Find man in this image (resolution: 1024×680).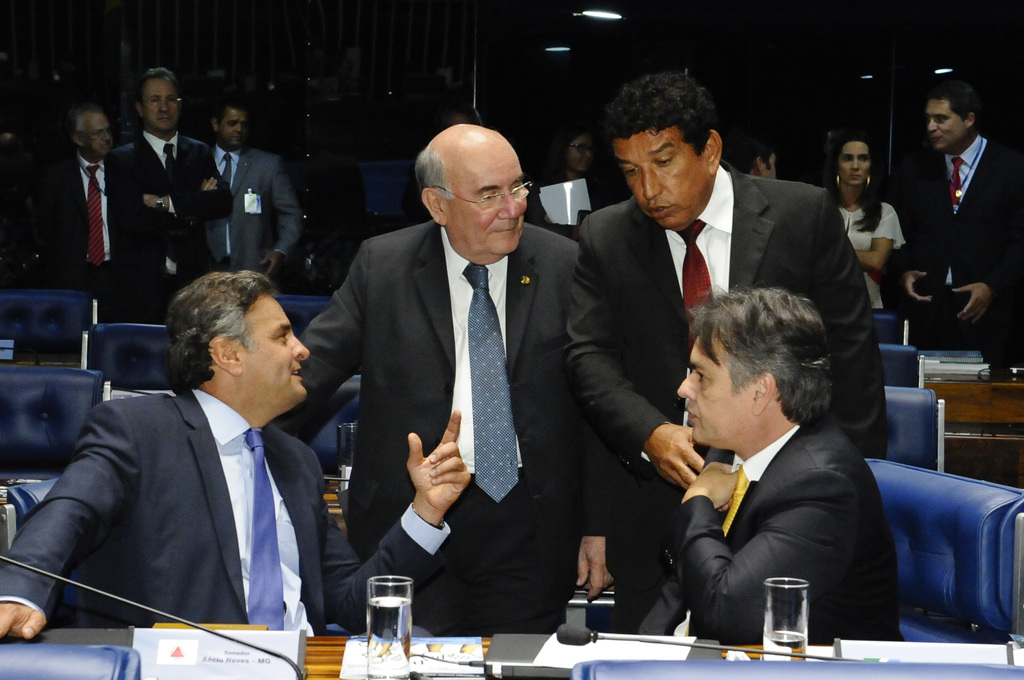
l=0, t=267, r=472, b=640.
